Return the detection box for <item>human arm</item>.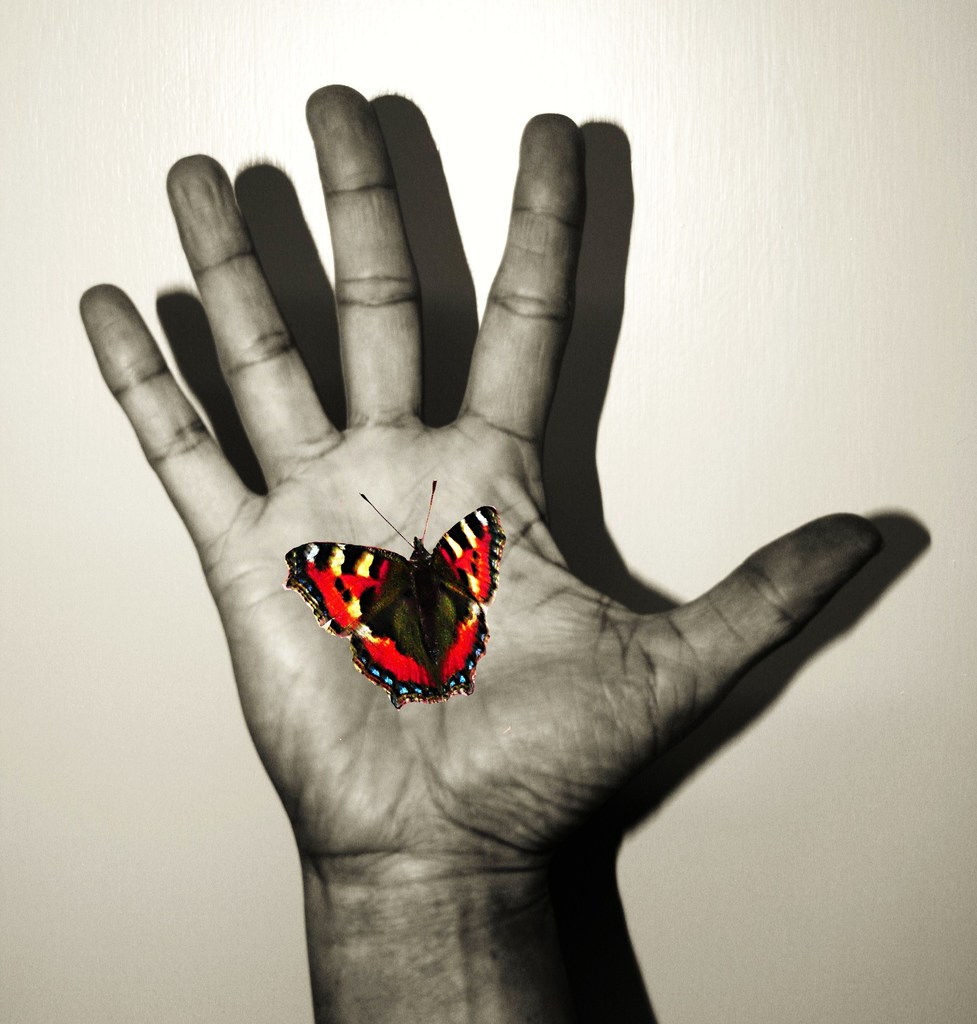
box=[75, 86, 888, 1023].
